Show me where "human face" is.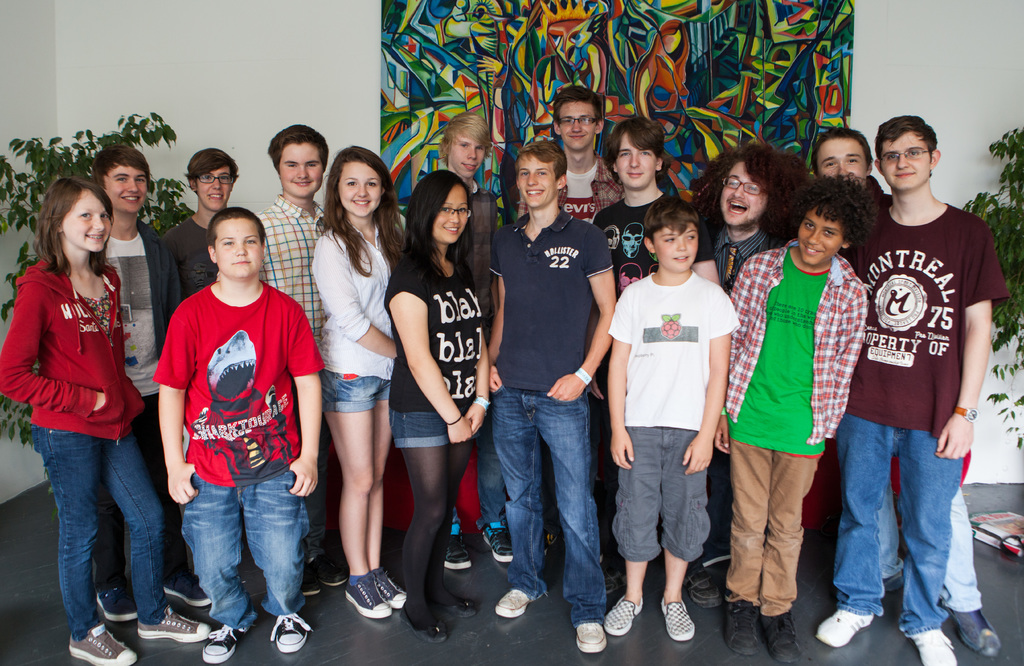
"human face" is at locate(428, 178, 473, 243).
